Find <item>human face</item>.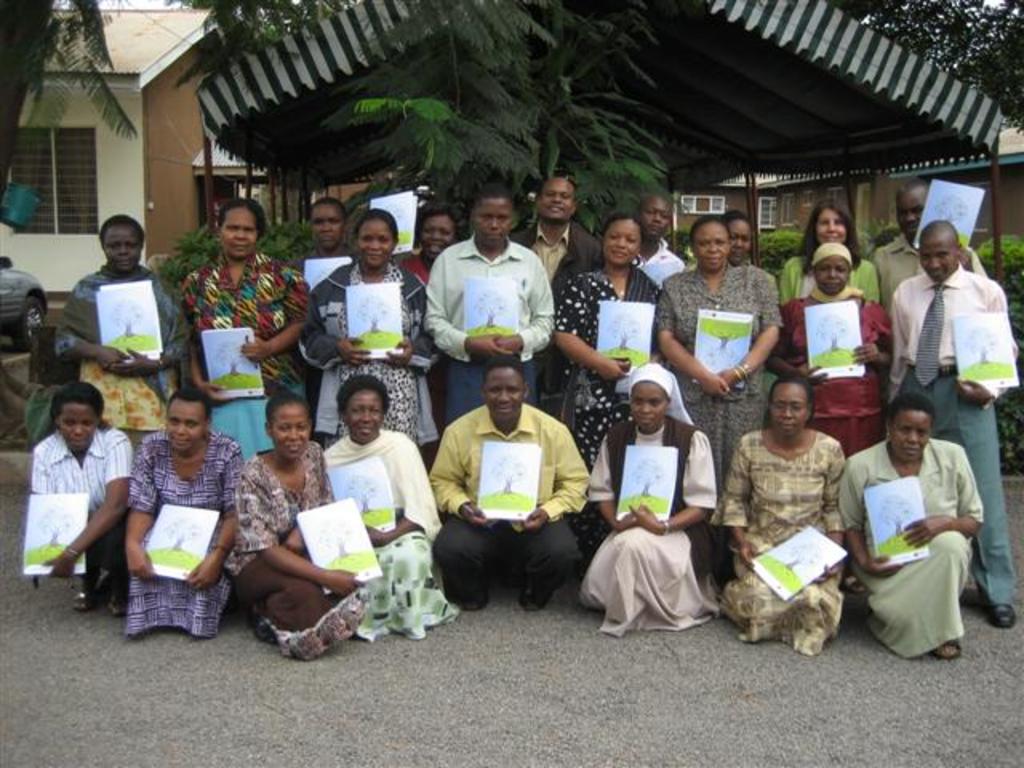
x1=888 y1=414 x2=928 y2=461.
